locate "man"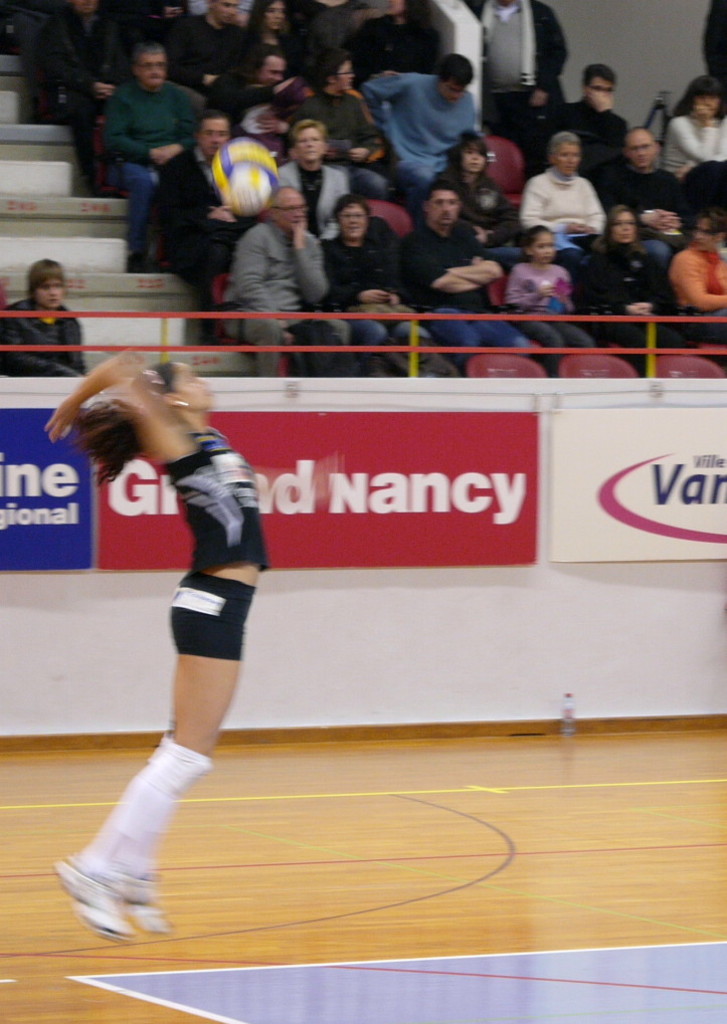
crop(144, 109, 262, 342)
